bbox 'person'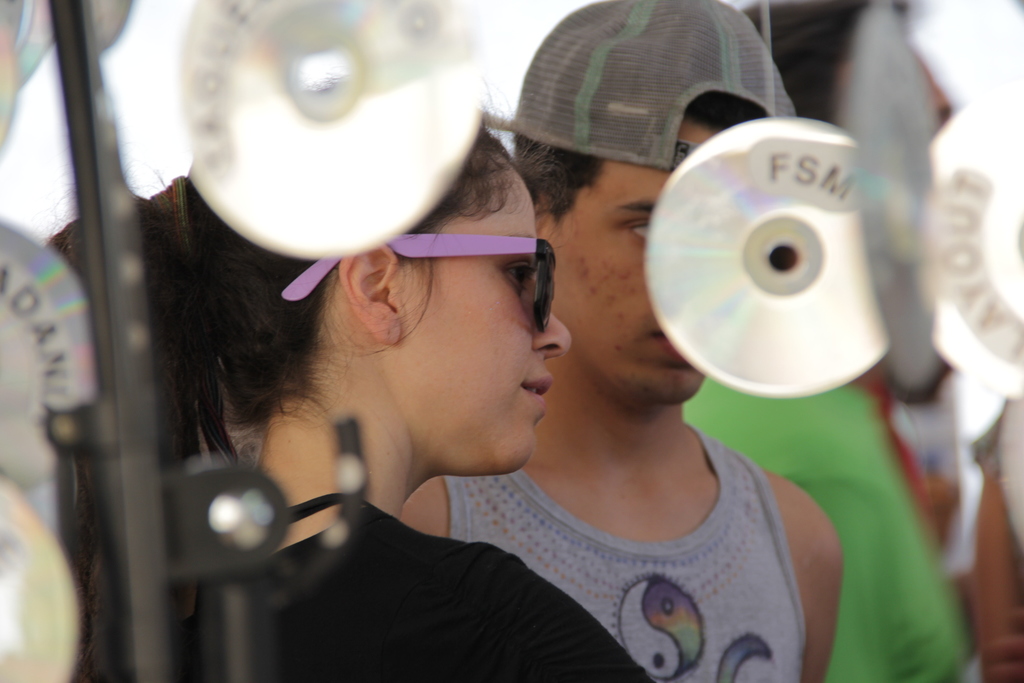
397, 0, 838, 682
